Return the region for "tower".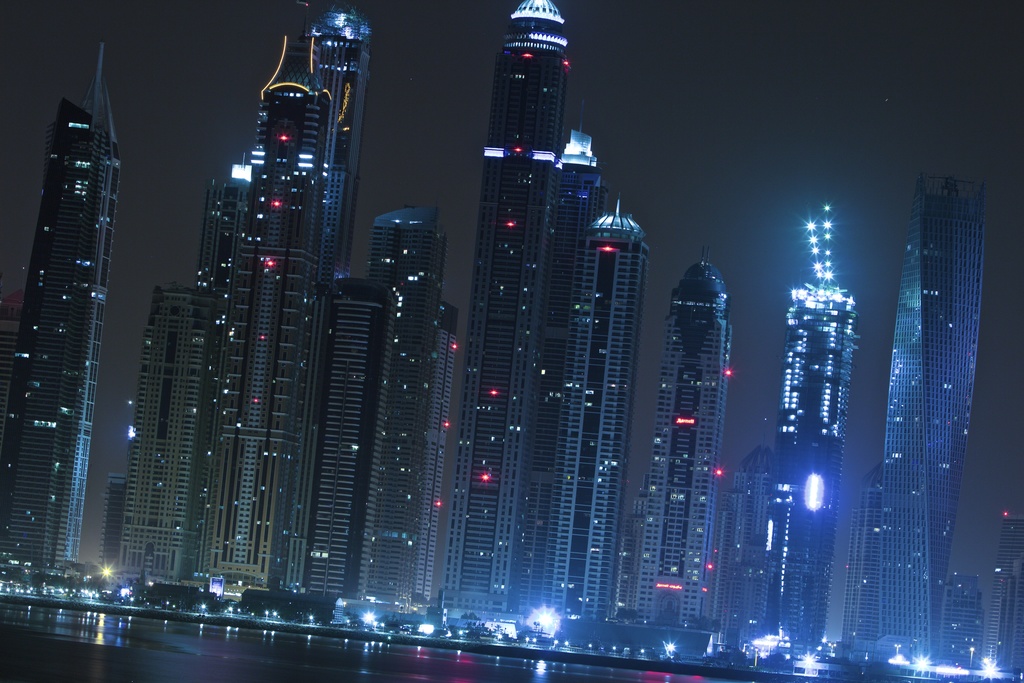
<bbox>764, 197, 845, 646</bbox>.
